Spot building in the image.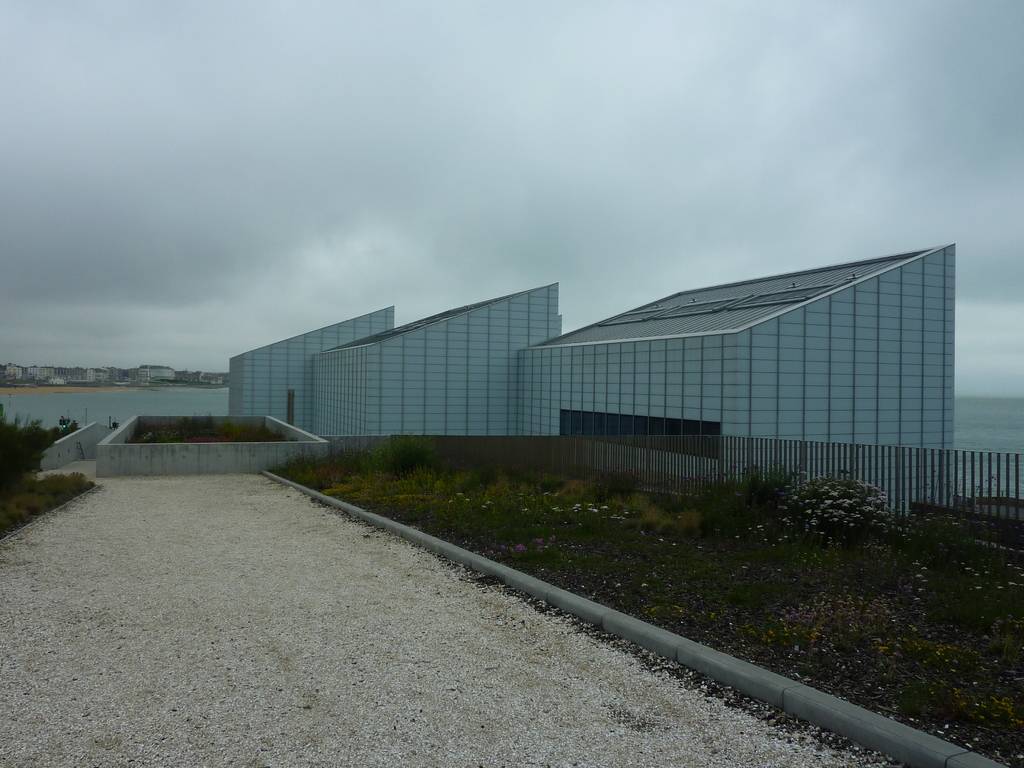
building found at Rect(519, 240, 954, 514).
